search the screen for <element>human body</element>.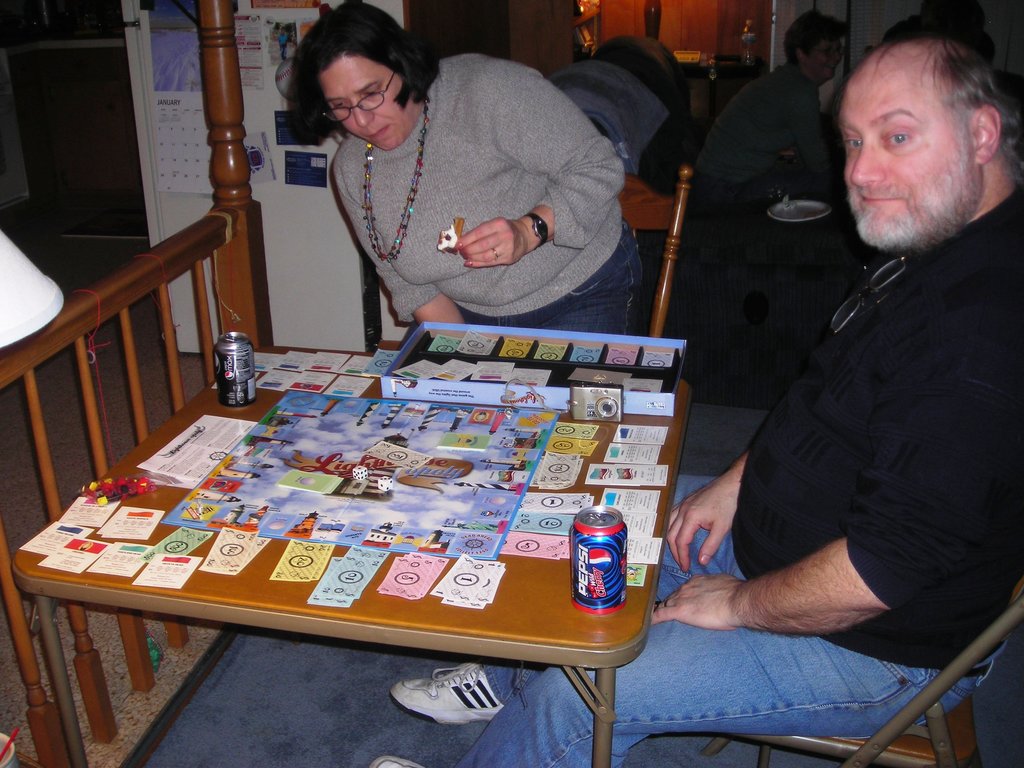
Found at (left=366, top=187, right=1023, bottom=767).
